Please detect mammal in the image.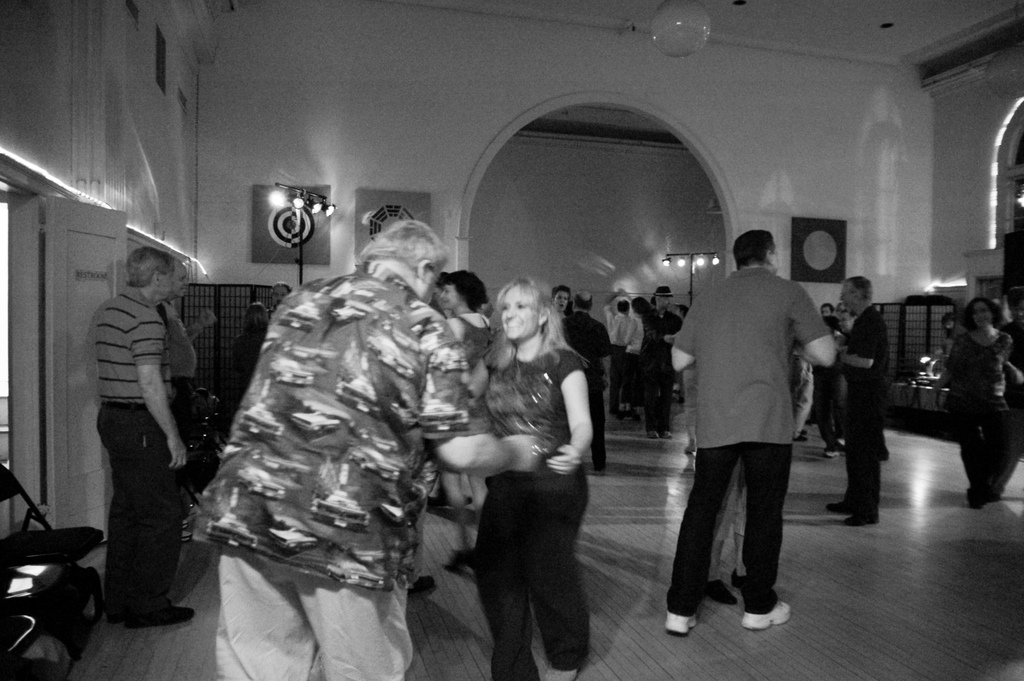
crop(701, 283, 815, 605).
